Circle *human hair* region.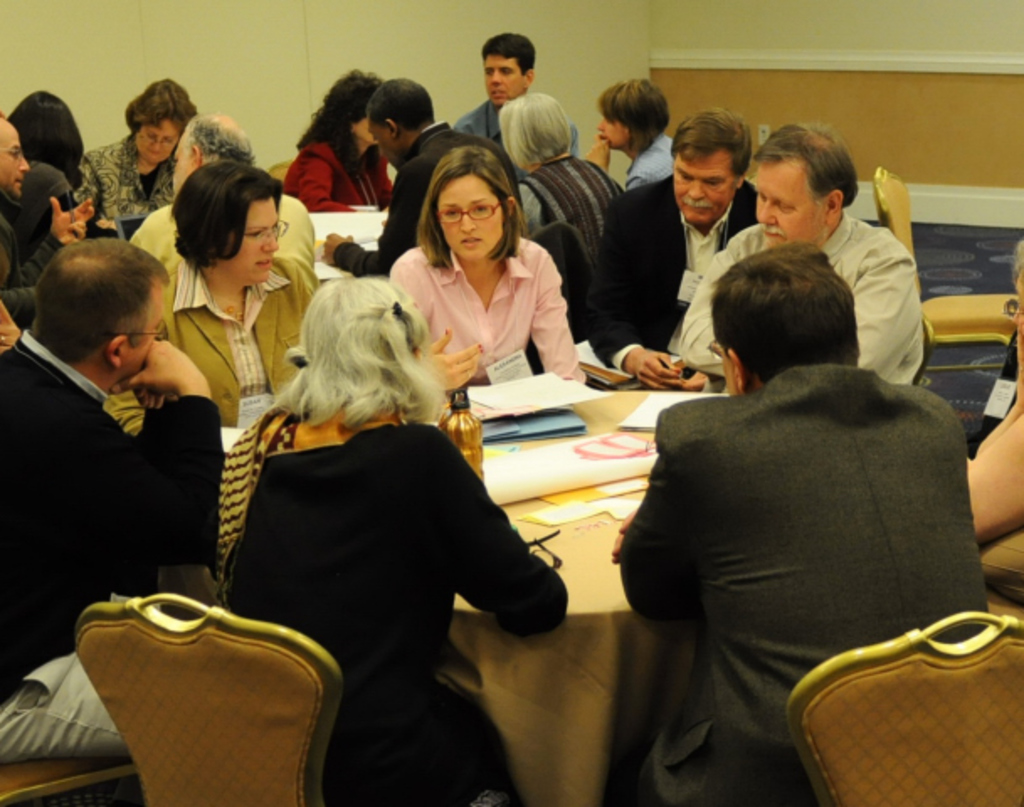
Region: <bbox>666, 106, 752, 182</bbox>.
